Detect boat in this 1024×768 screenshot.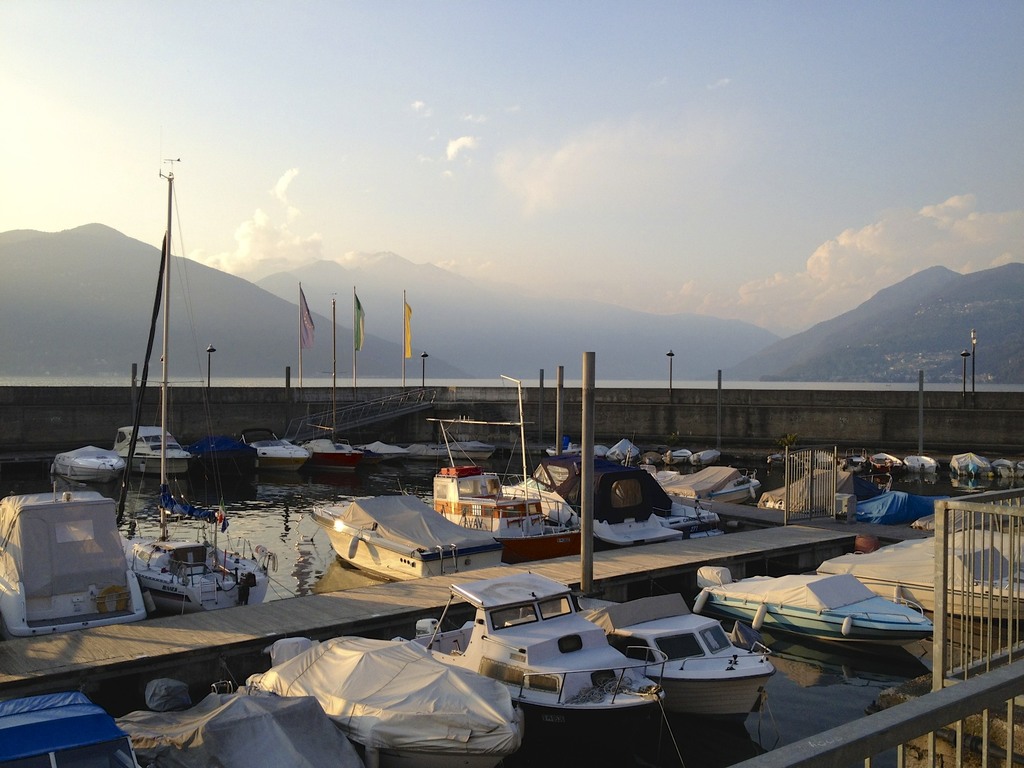
Detection: BBox(901, 449, 941, 479).
